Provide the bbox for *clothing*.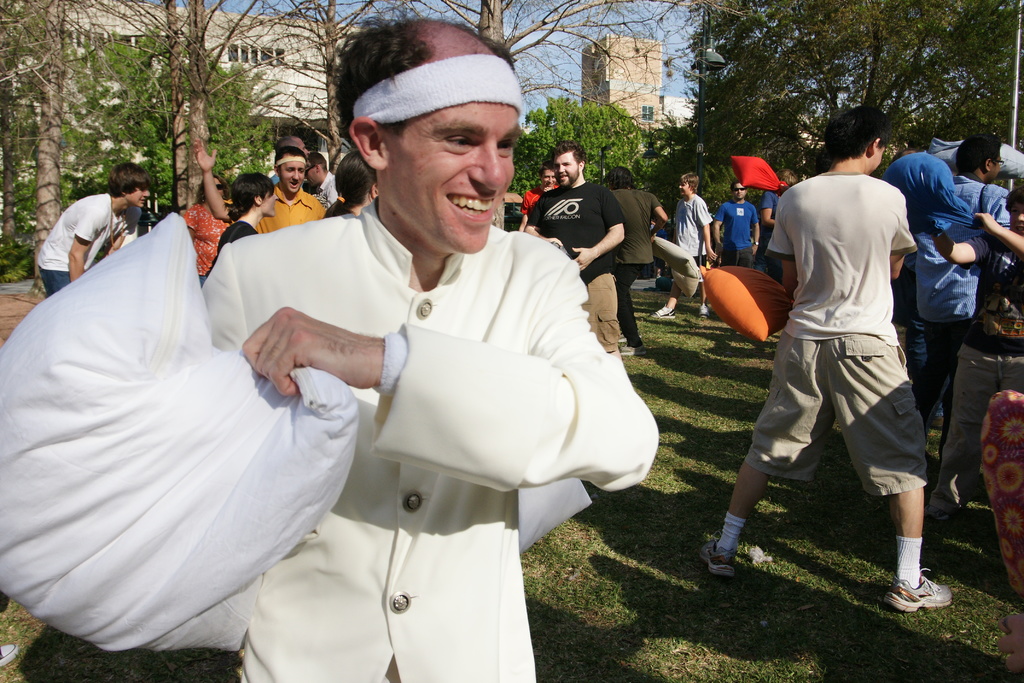
<bbox>525, 177, 627, 352</bbox>.
